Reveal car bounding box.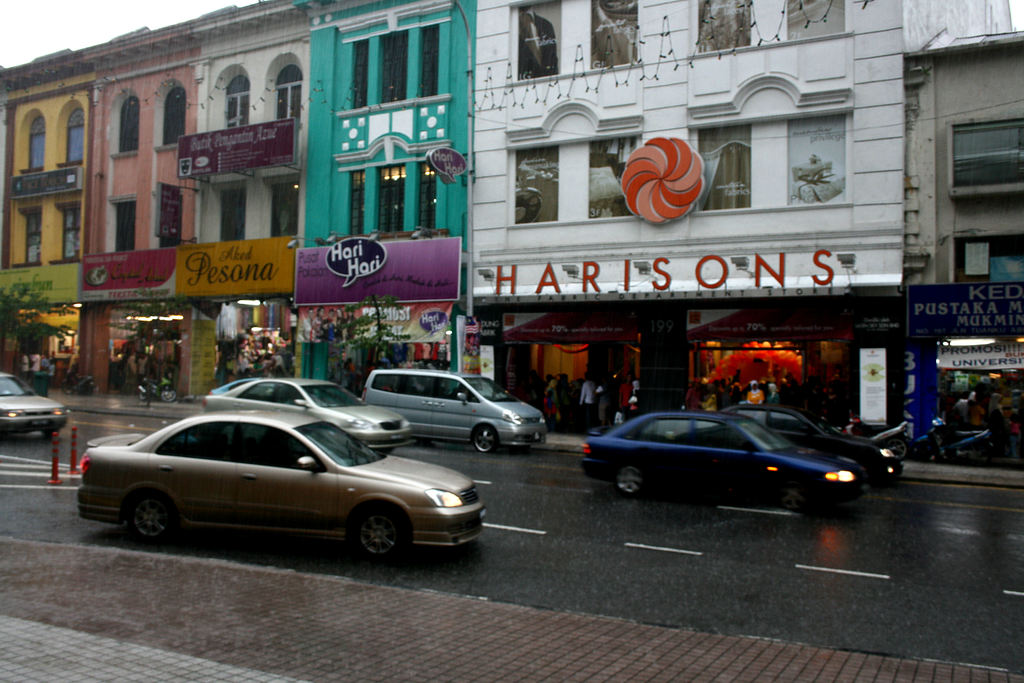
Revealed: select_region(71, 399, 478, 566).
